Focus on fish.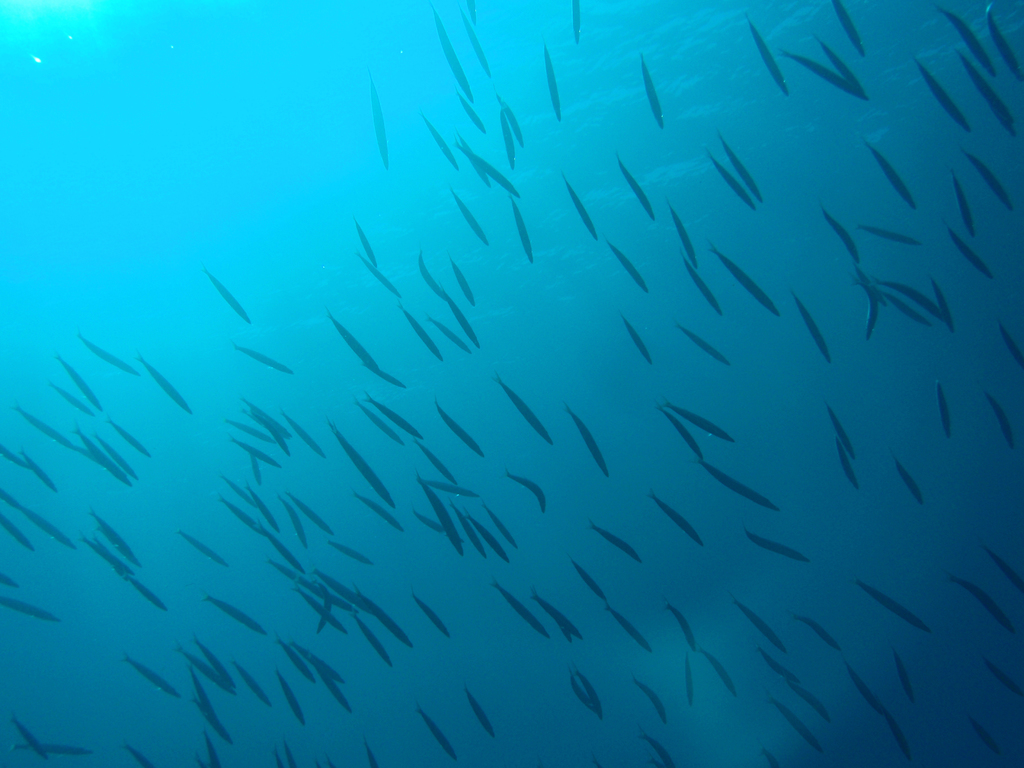
Focused at detection(1000, 320, 1023, 367).
